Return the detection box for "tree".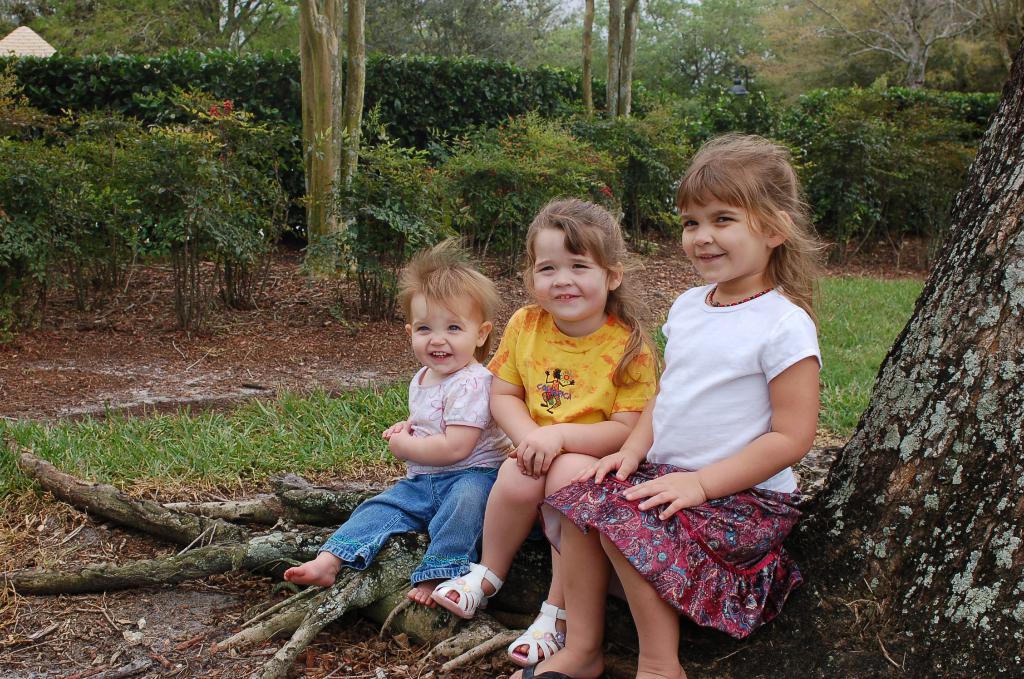
(819,163,1001,614).
